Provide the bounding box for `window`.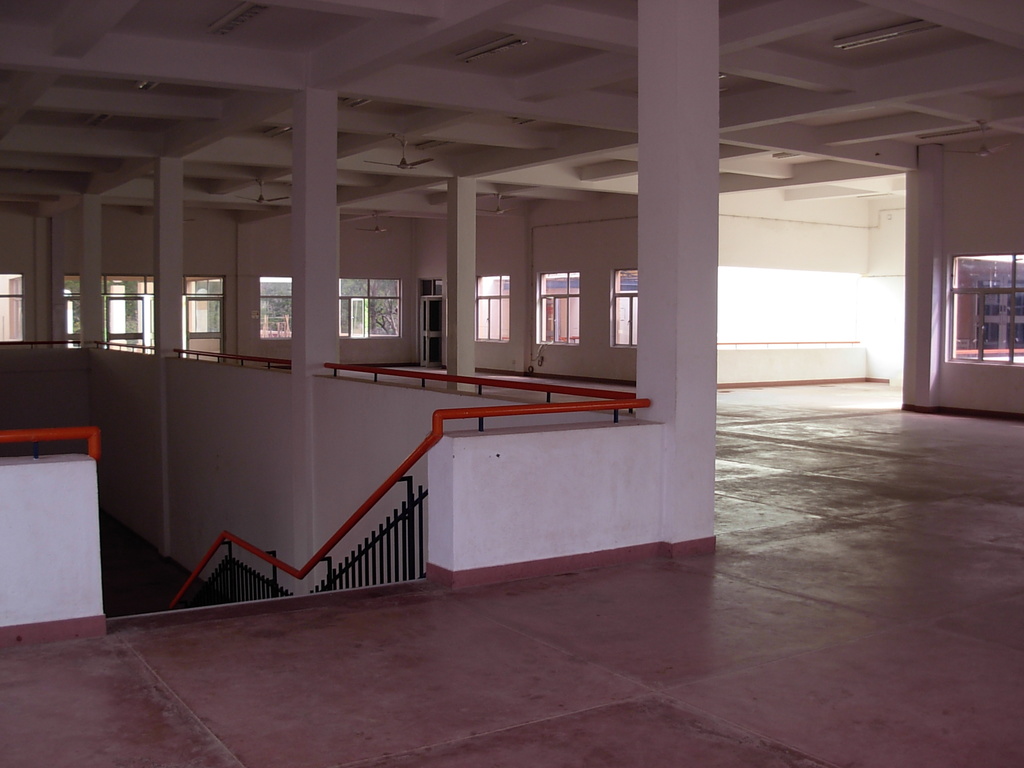
<box>534,269,582,345</box>.
